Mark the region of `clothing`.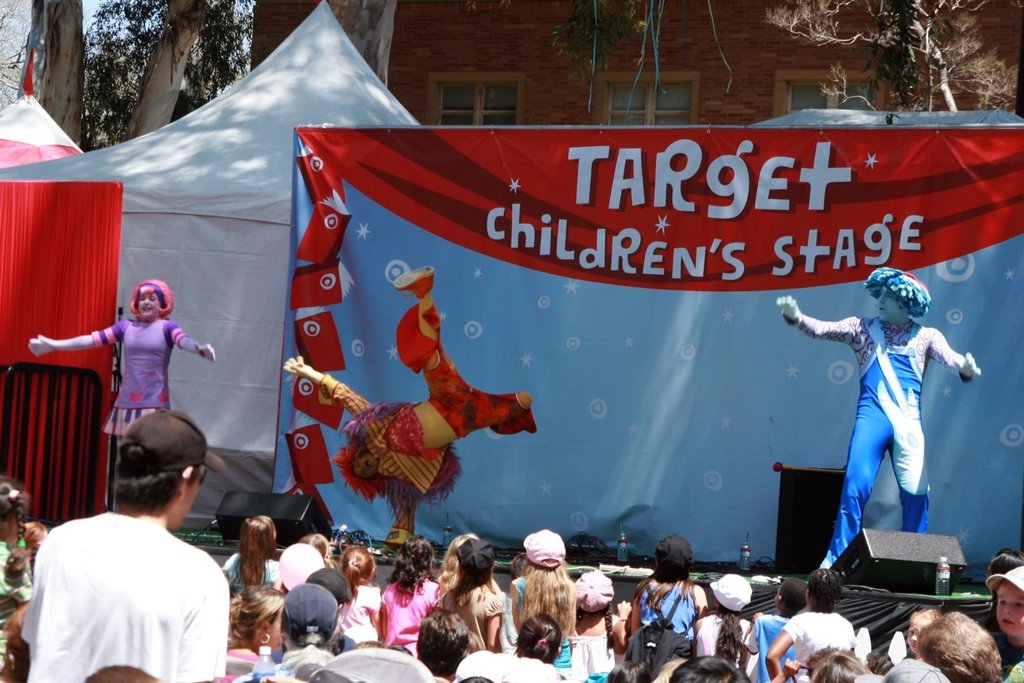
Region: {"x1": 578, "y1": 602, "x2": 621, "y2": 675}.
